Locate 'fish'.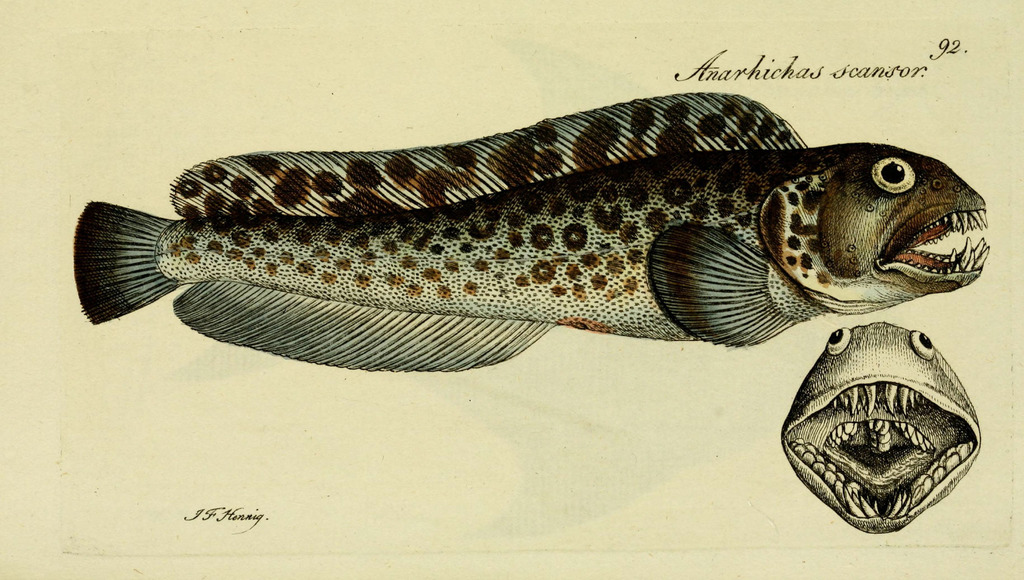
Bounding box: 774:321:984:540.
